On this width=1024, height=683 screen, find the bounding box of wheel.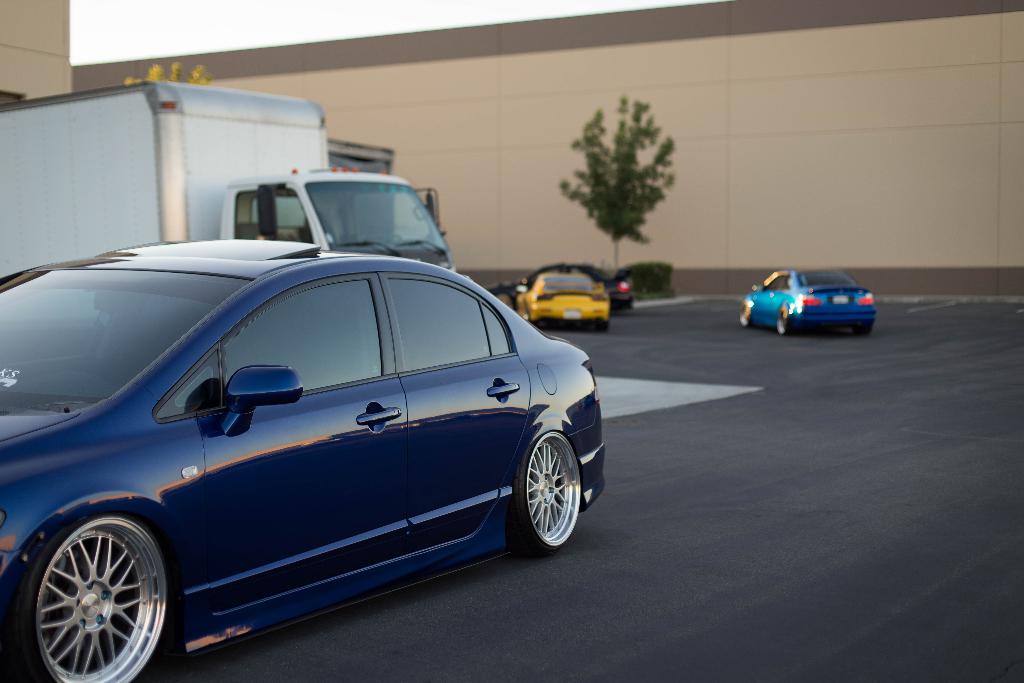
Bounding box: <bbox>510, 431, 581, 551</bbox>.
